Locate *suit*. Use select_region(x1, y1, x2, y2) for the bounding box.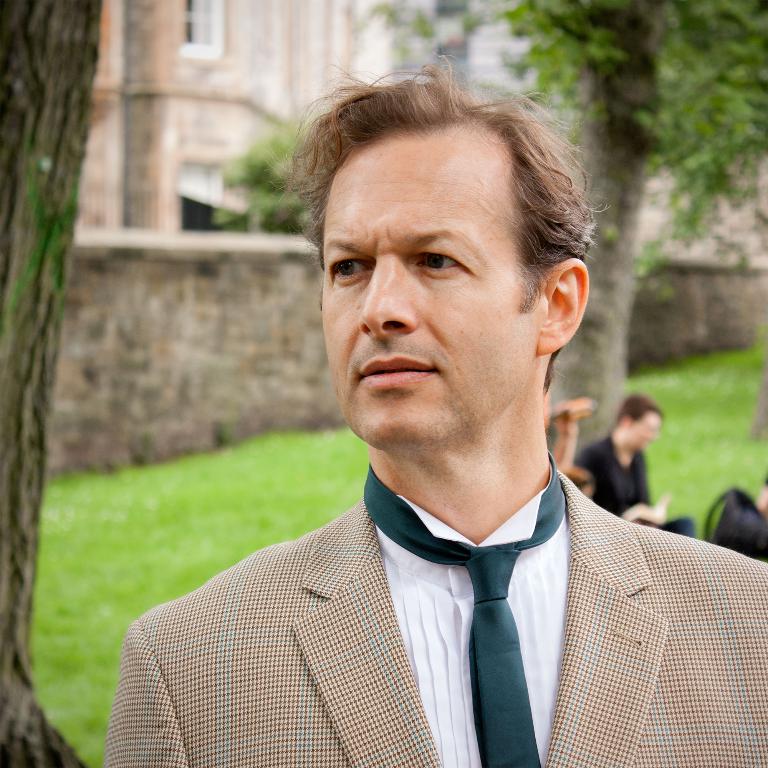
select_region(575, 432, 696, 535).
